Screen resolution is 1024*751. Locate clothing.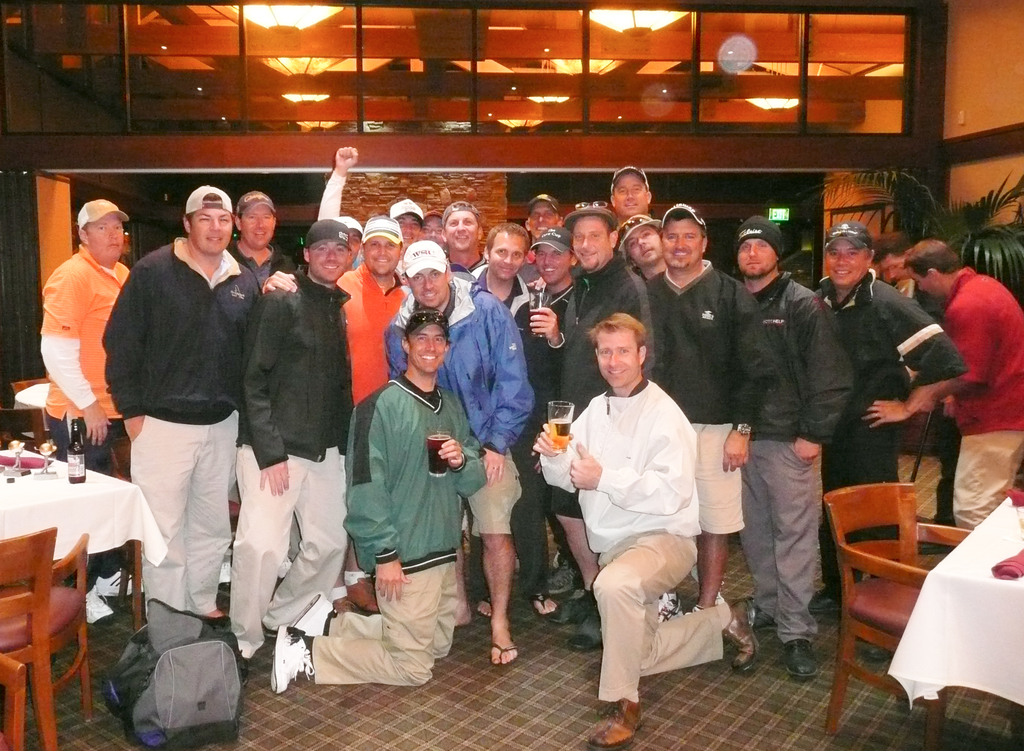
383 280 536 543.
